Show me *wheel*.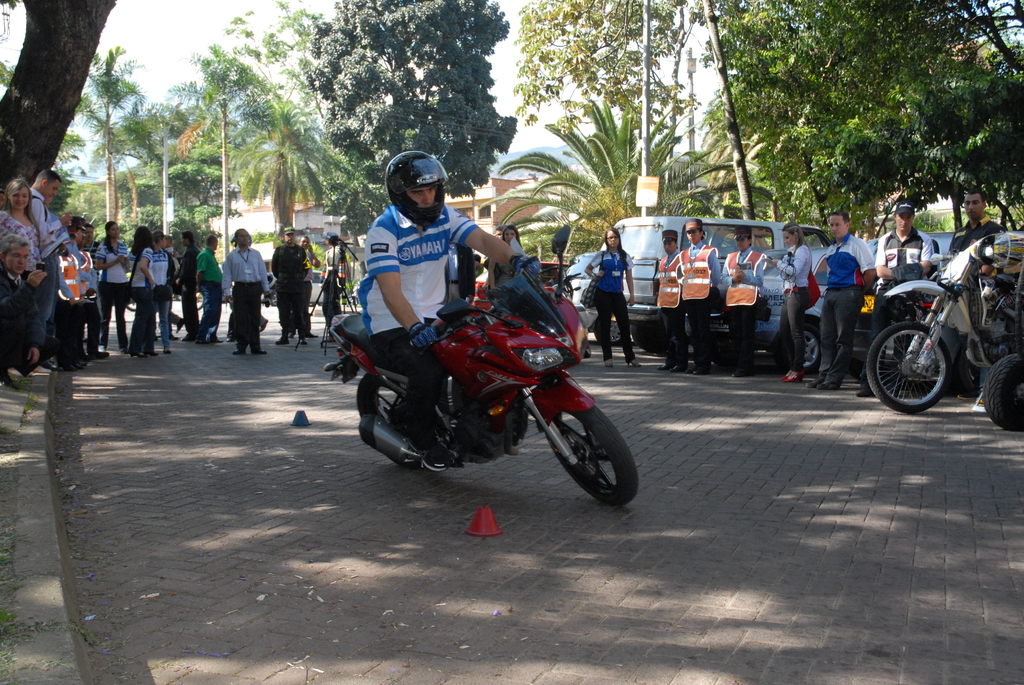
*wheel* is here: 776/322/822/374.
